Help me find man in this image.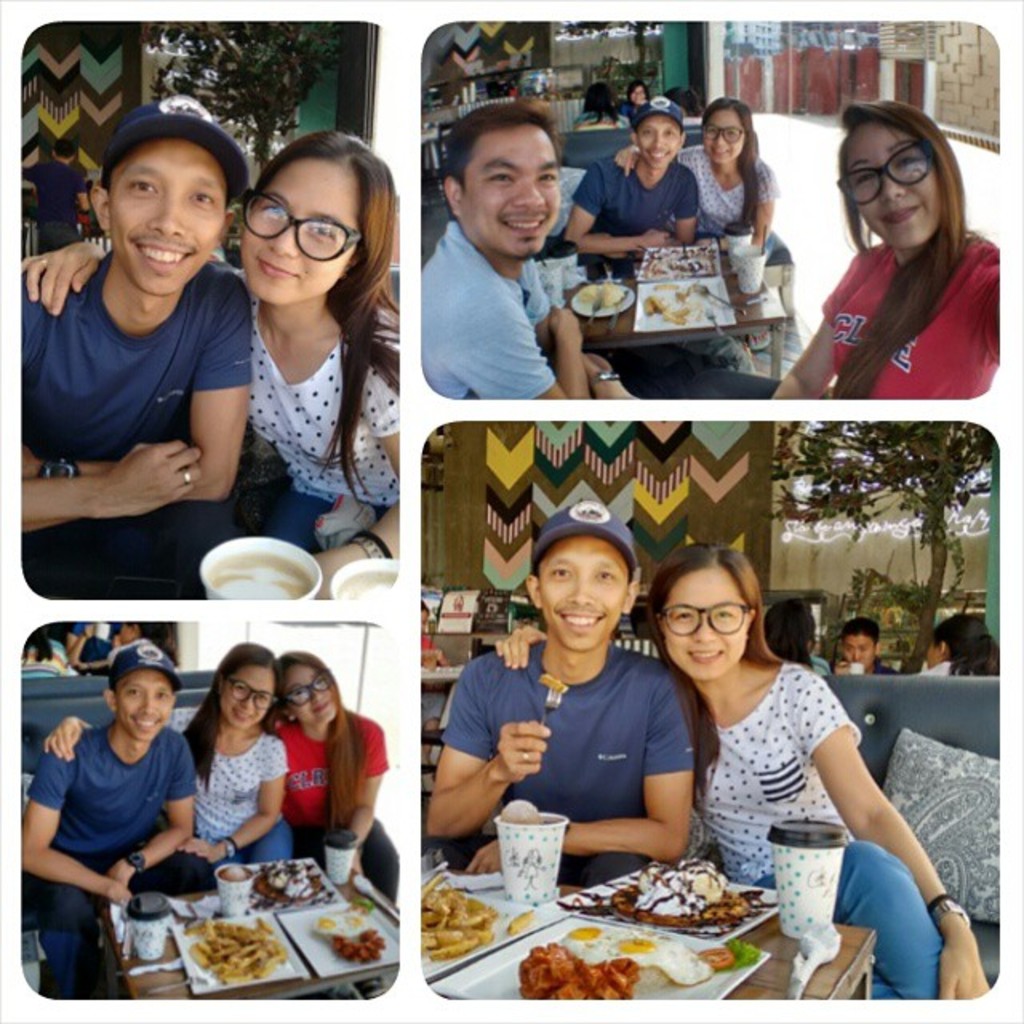
Found it: pyautogui.locateOnScreen(418, 104, 640, 398).
